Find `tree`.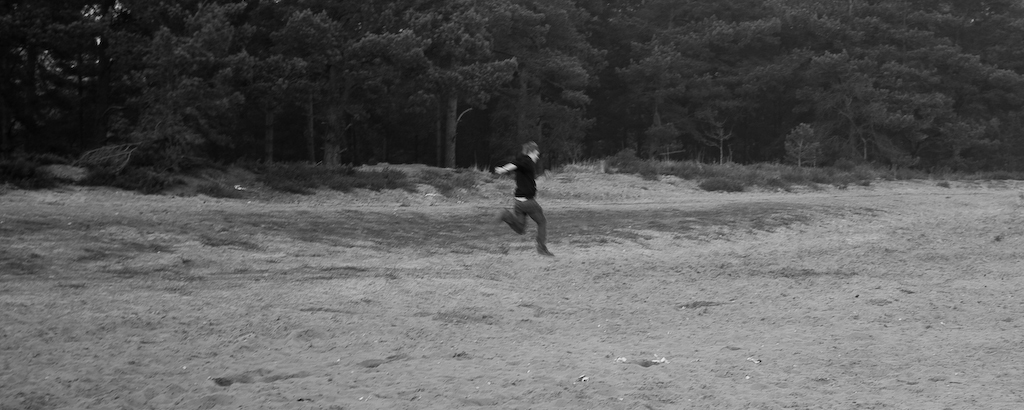
bbox(357, 0, 527, 183).
